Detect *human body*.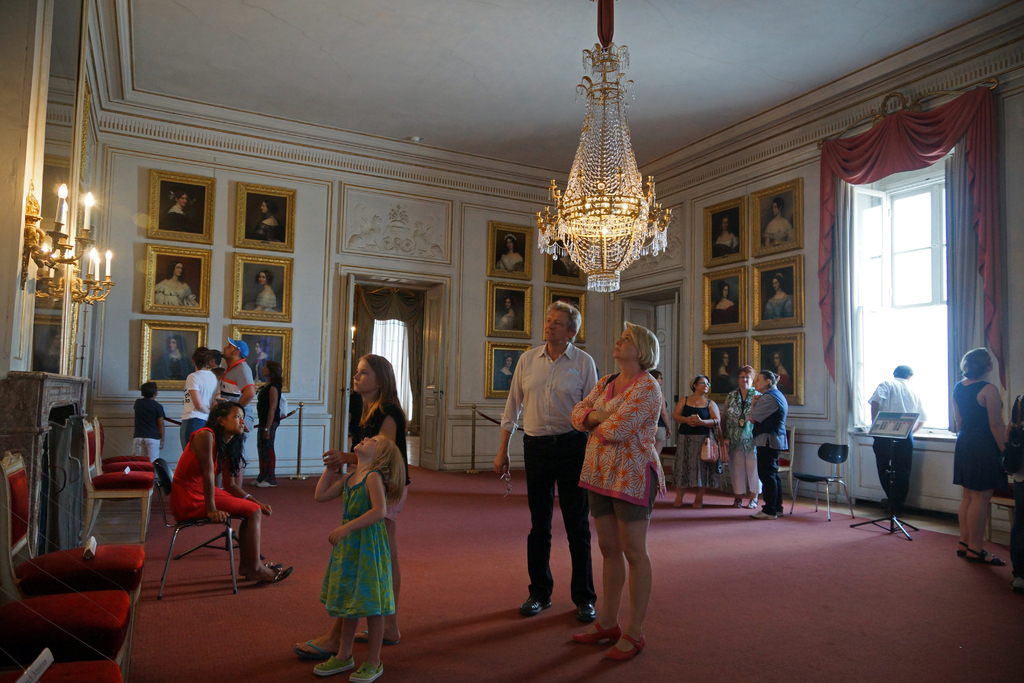
Detected at BBox(763, 272, 792, 317).
